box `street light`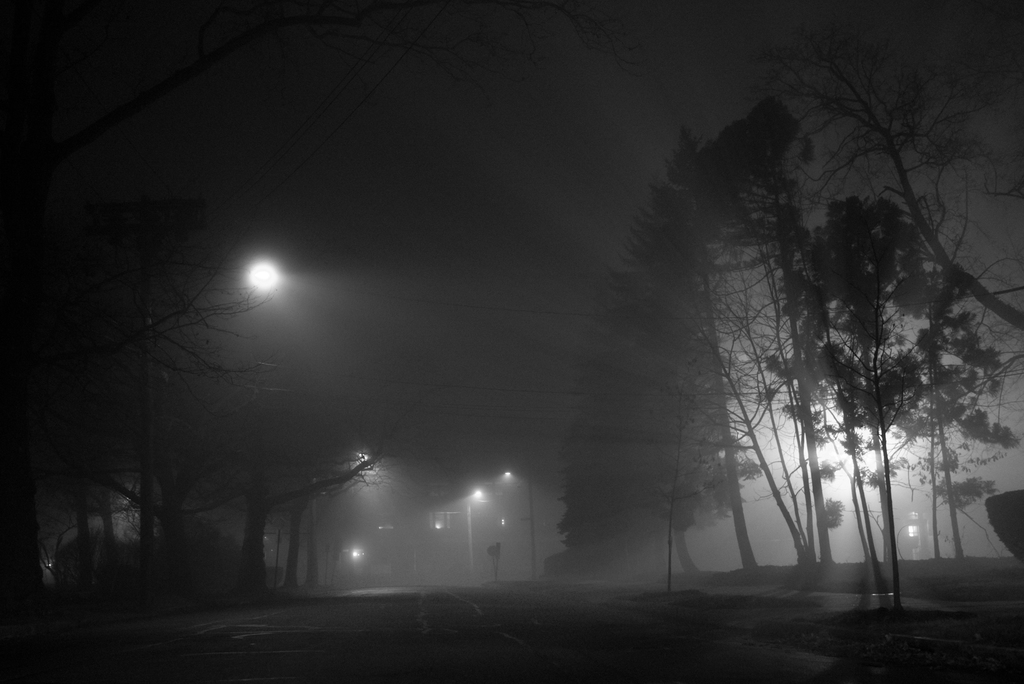
[x1=127, y1=259, x2=284, y2=608]
